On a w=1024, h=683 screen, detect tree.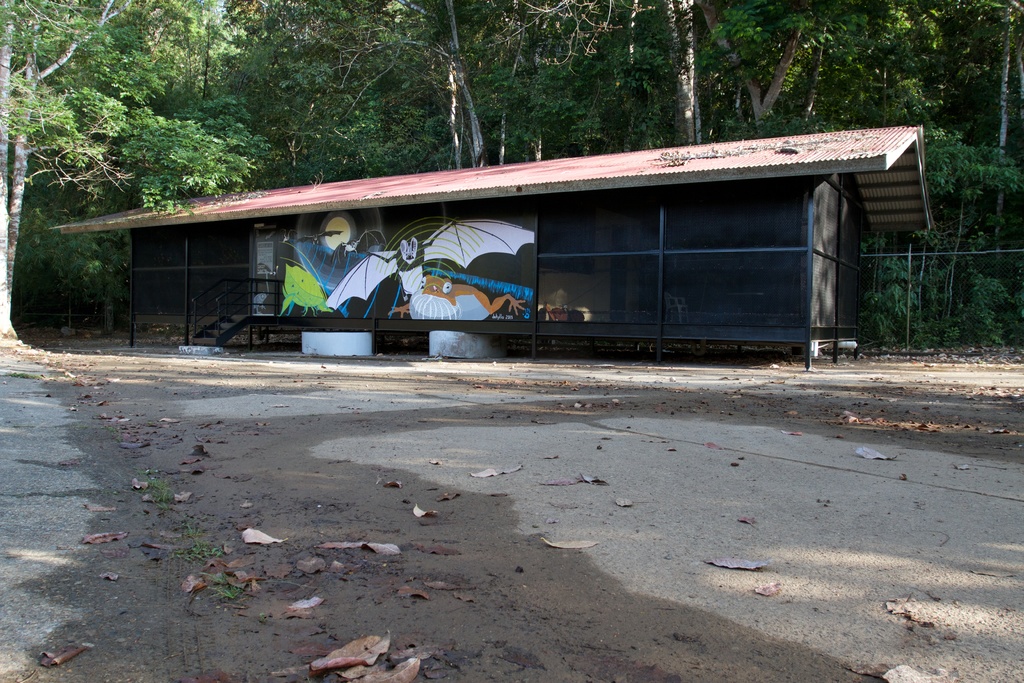
rect(784, 0, 965, 131).
